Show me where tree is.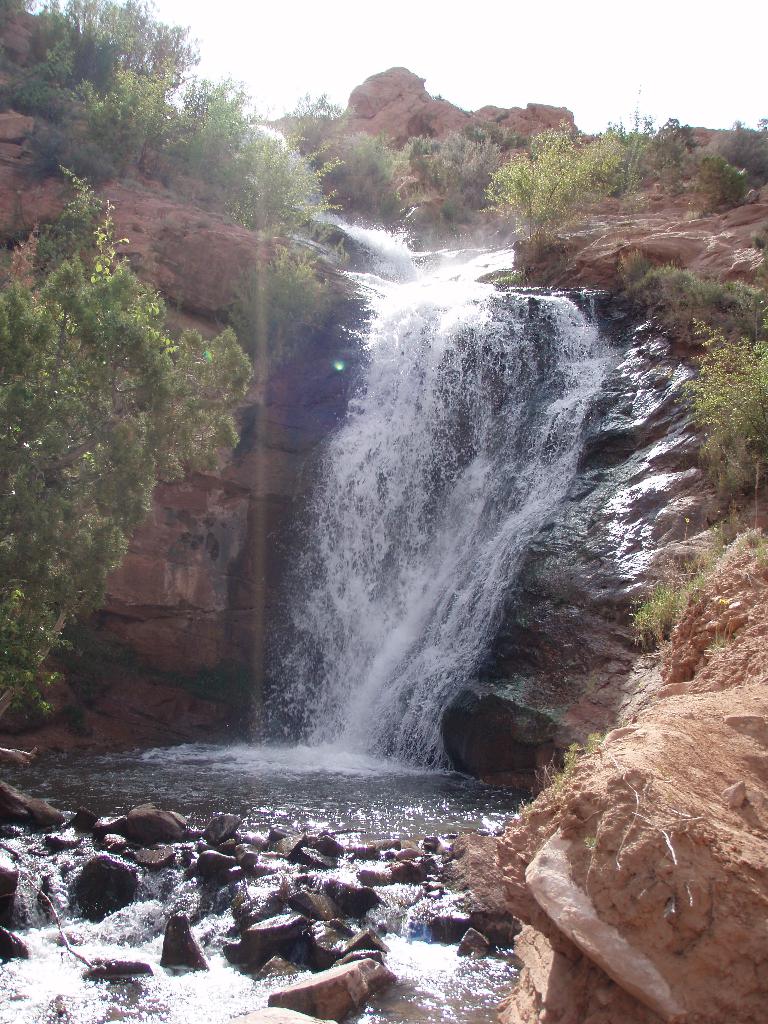
tree is at detection(401, 116, 534, 223).
